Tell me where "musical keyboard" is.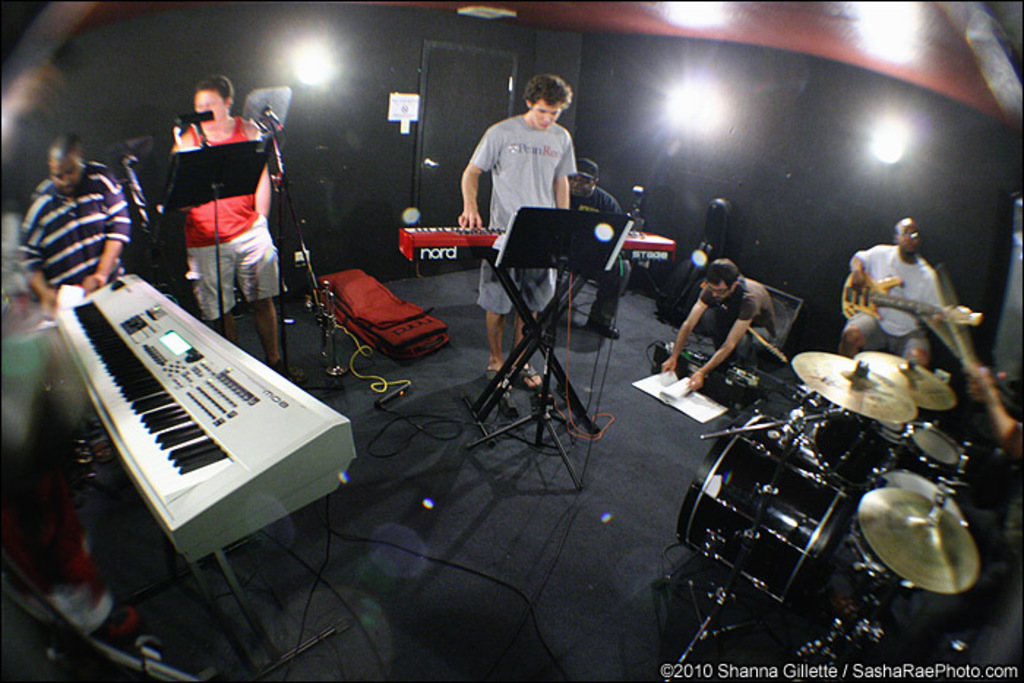
"musical keyboard" is at Rect(401, 222, 680, 266).
